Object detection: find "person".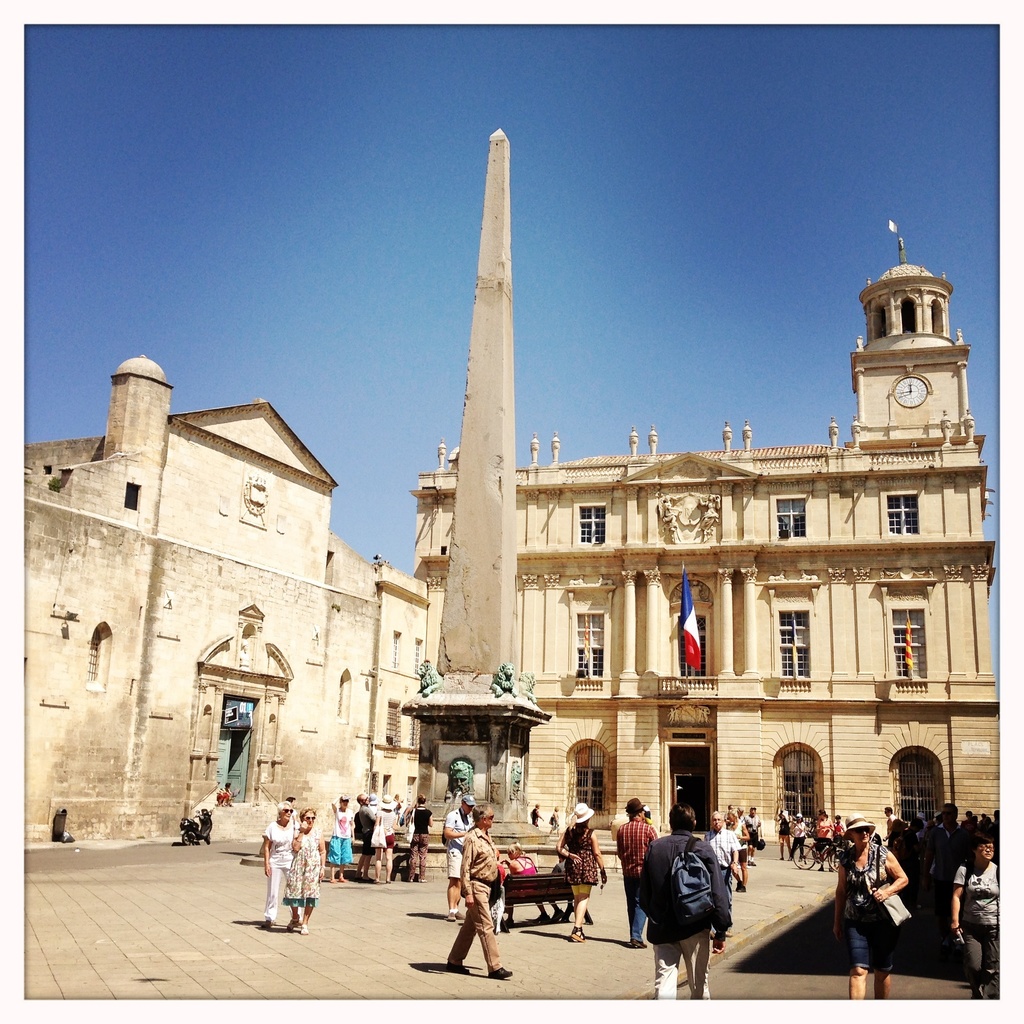
bbox(365, 789, 381, 812).
